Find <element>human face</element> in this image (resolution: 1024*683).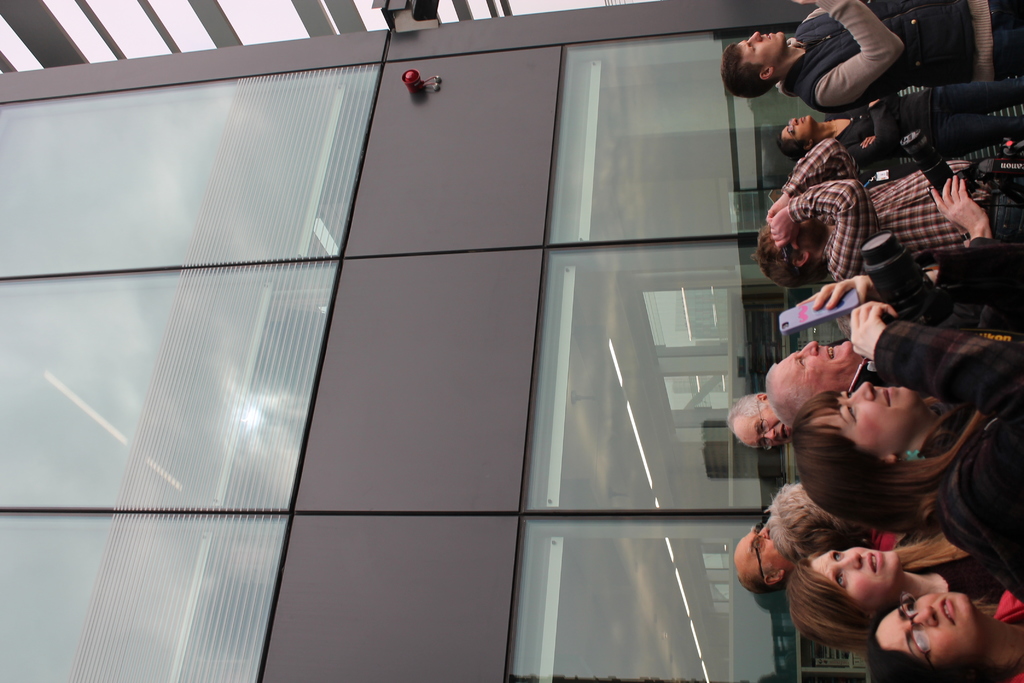
(783, 113, 812, 142).
